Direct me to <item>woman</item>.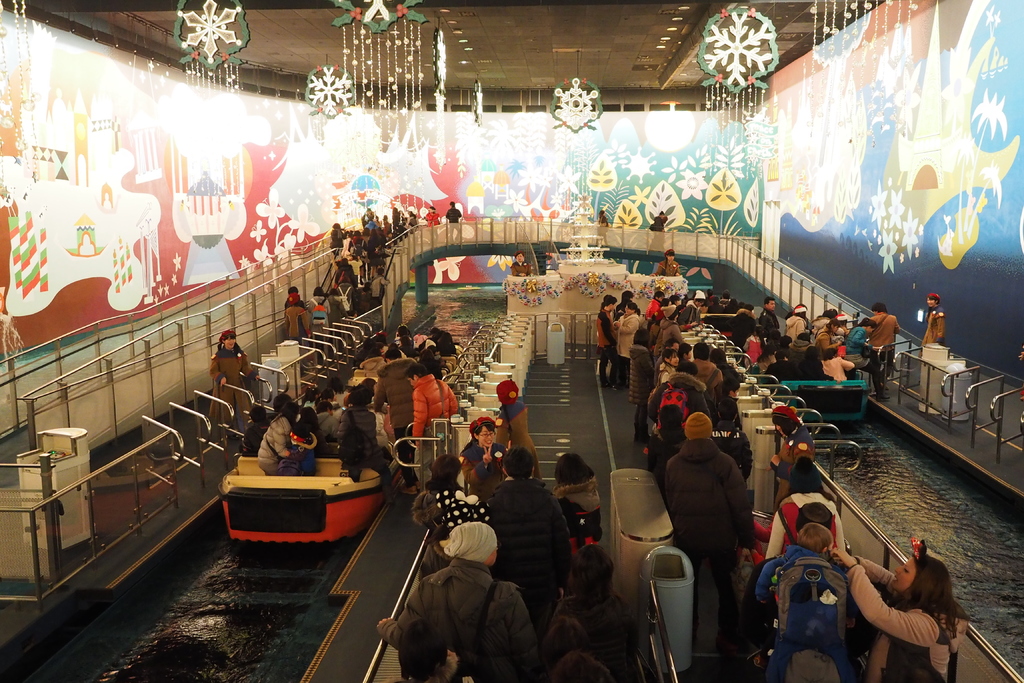
Direction: box=[207, 332, 256, 439].
